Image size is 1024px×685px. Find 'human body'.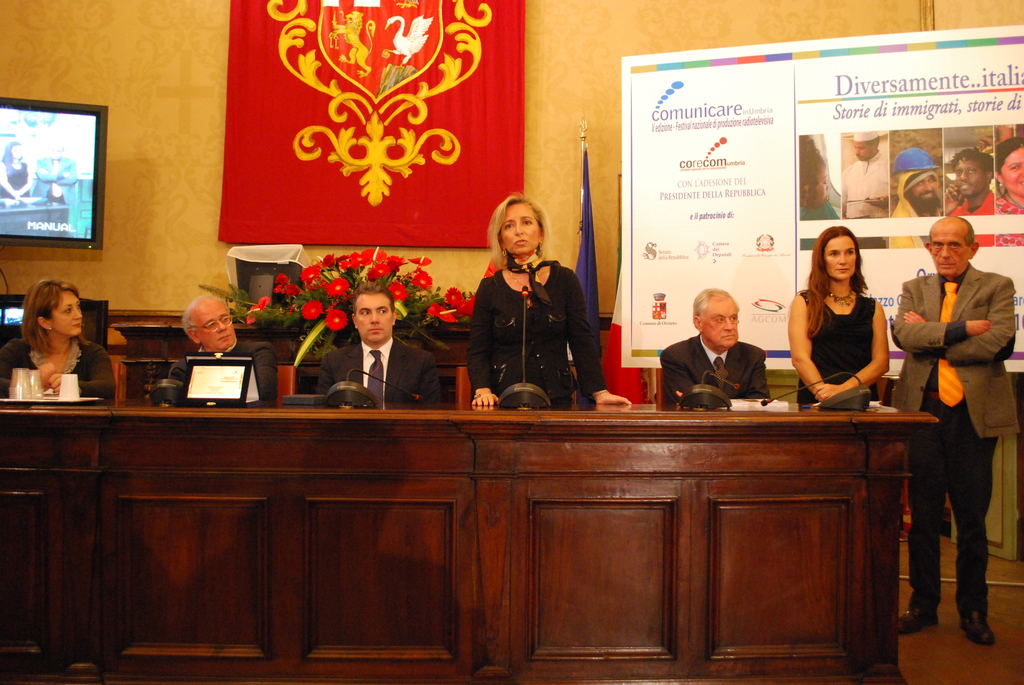
x1=0 y1=161 x2=38 y2=203.
